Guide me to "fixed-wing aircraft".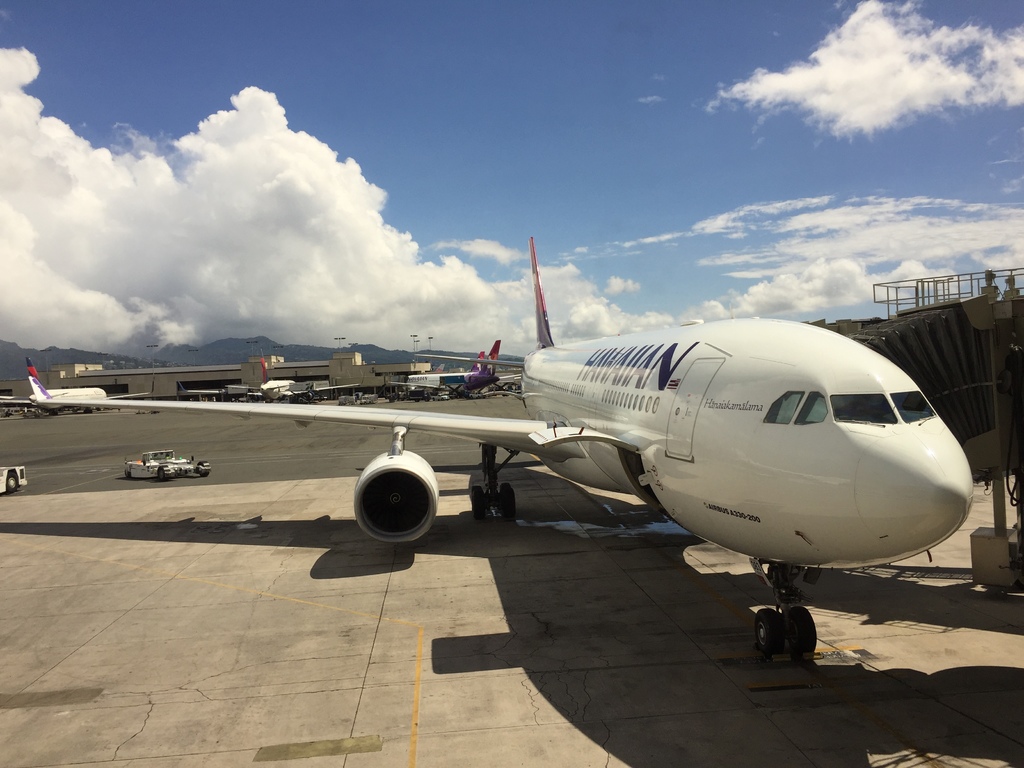
Guidance: x1=403, y1=342, x2=488, y2=387.
